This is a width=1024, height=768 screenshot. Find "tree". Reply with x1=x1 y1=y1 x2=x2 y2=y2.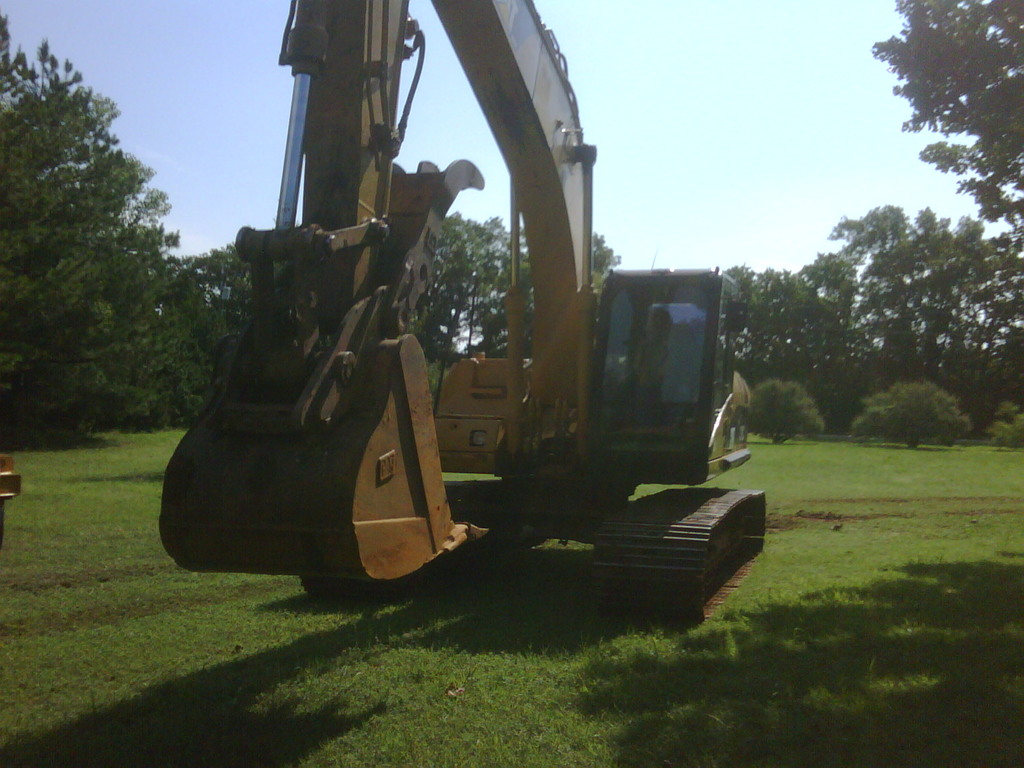
x1=986 y1=401 x2=1020 y2=452.
